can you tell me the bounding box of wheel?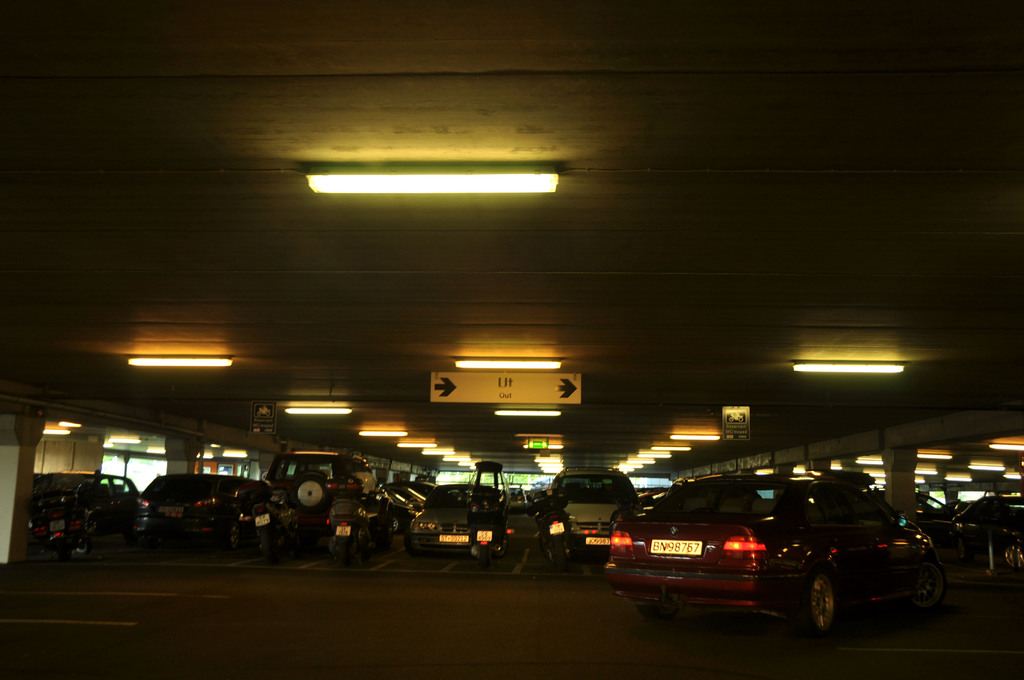
[52, 538, 71, 563].
